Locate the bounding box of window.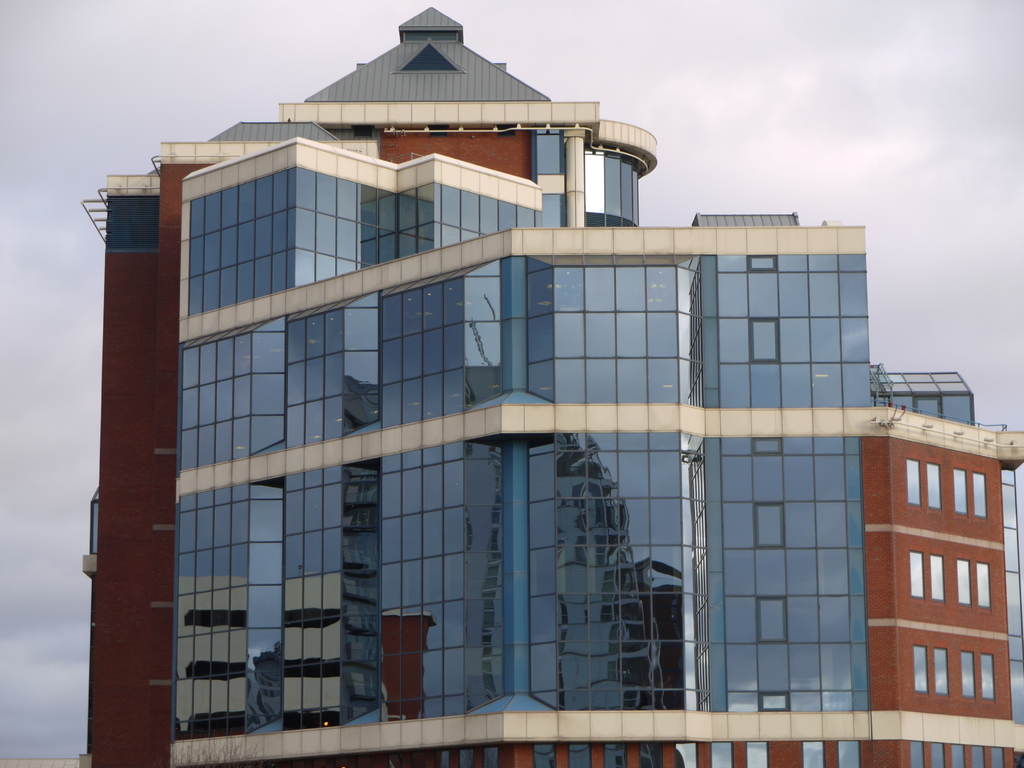
Bounding box: BBox(910, 551, 924, 598).
